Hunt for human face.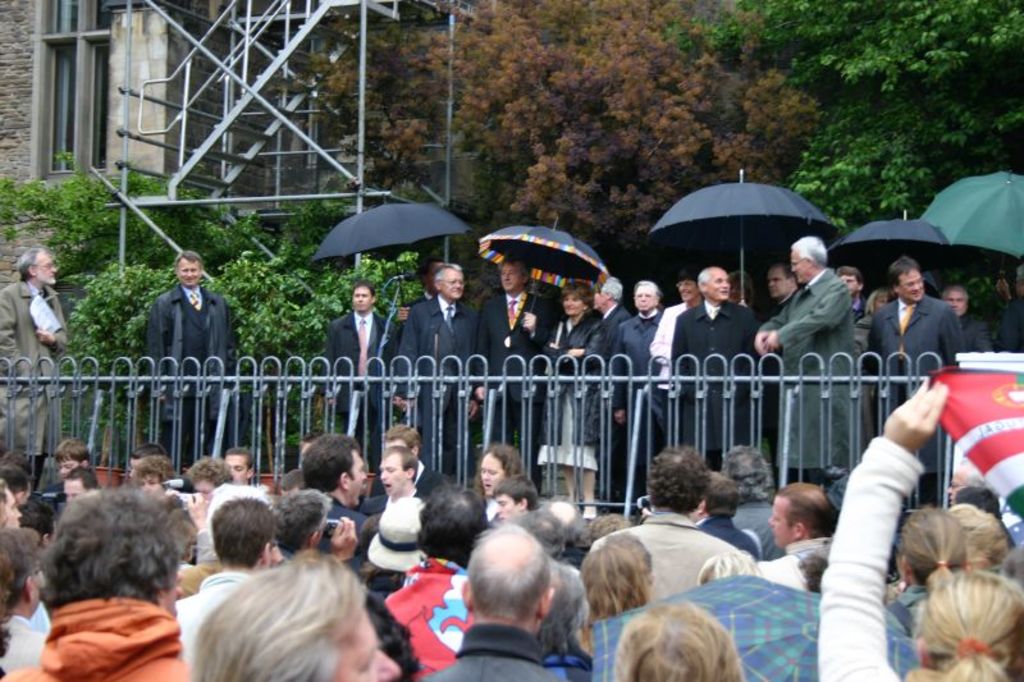
Hunted down at crop(899, 267, 924, 306).
